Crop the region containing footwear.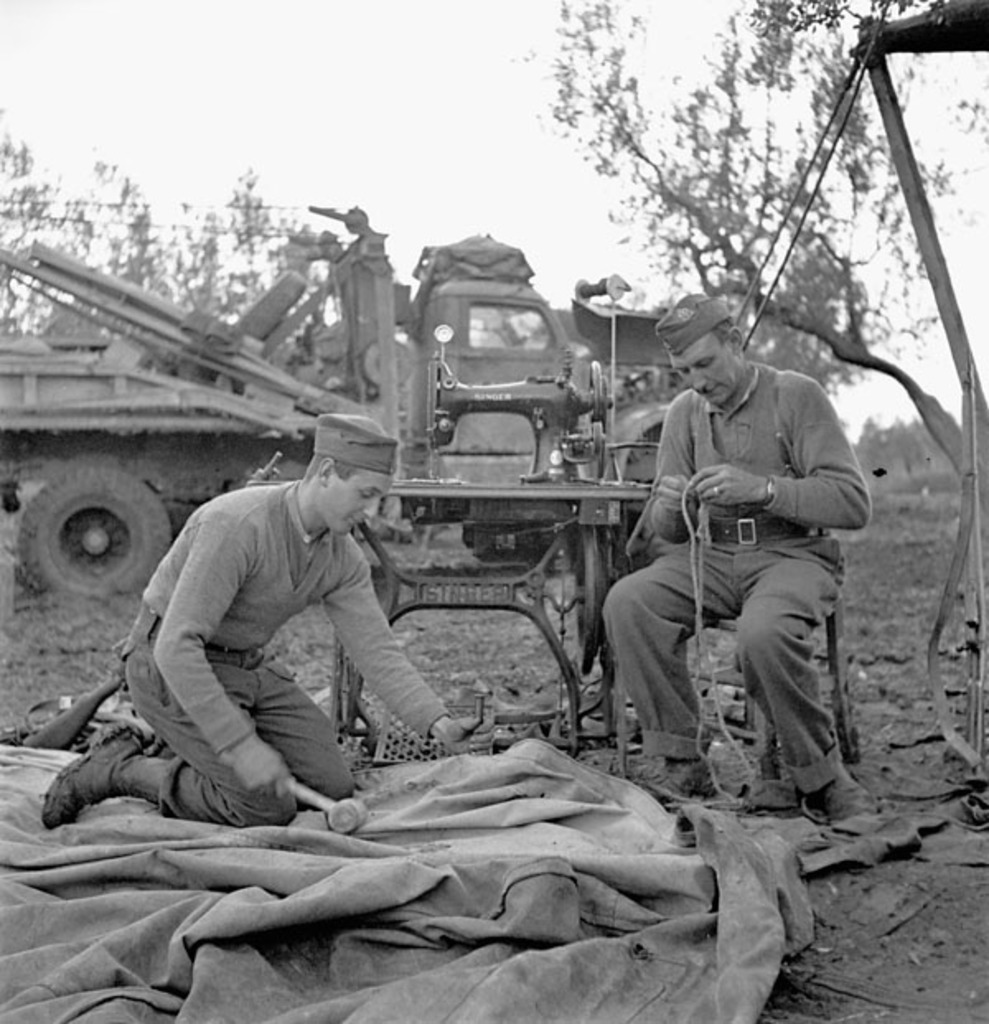
Crop region: box=[35, 730, 138, 820].
